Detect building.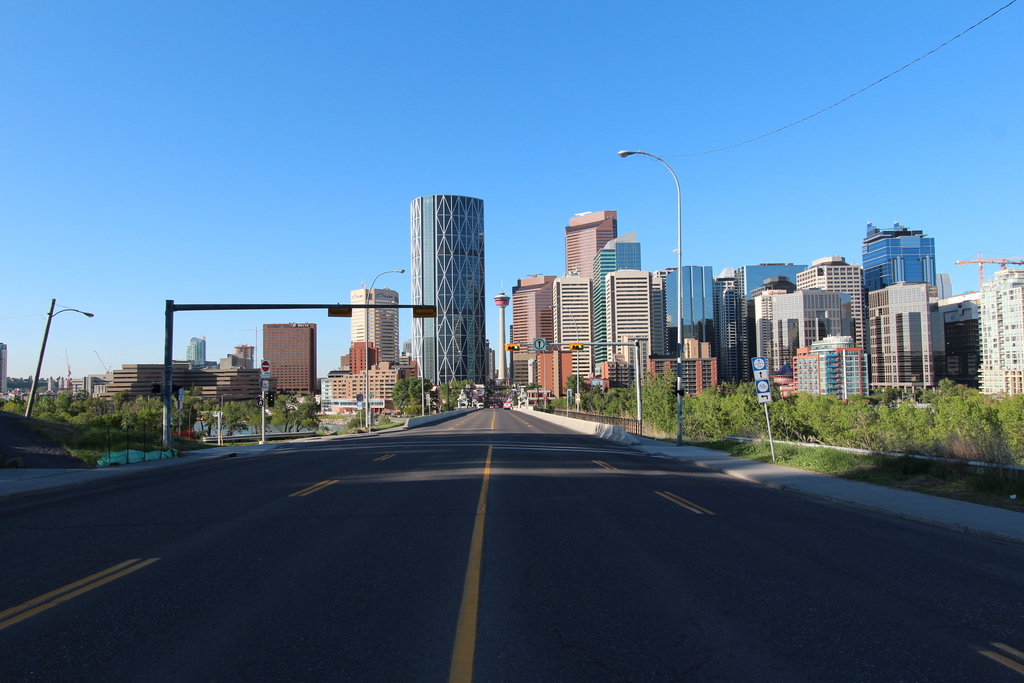
Detected at [left=410, top=194, right=488, bottom=403].
